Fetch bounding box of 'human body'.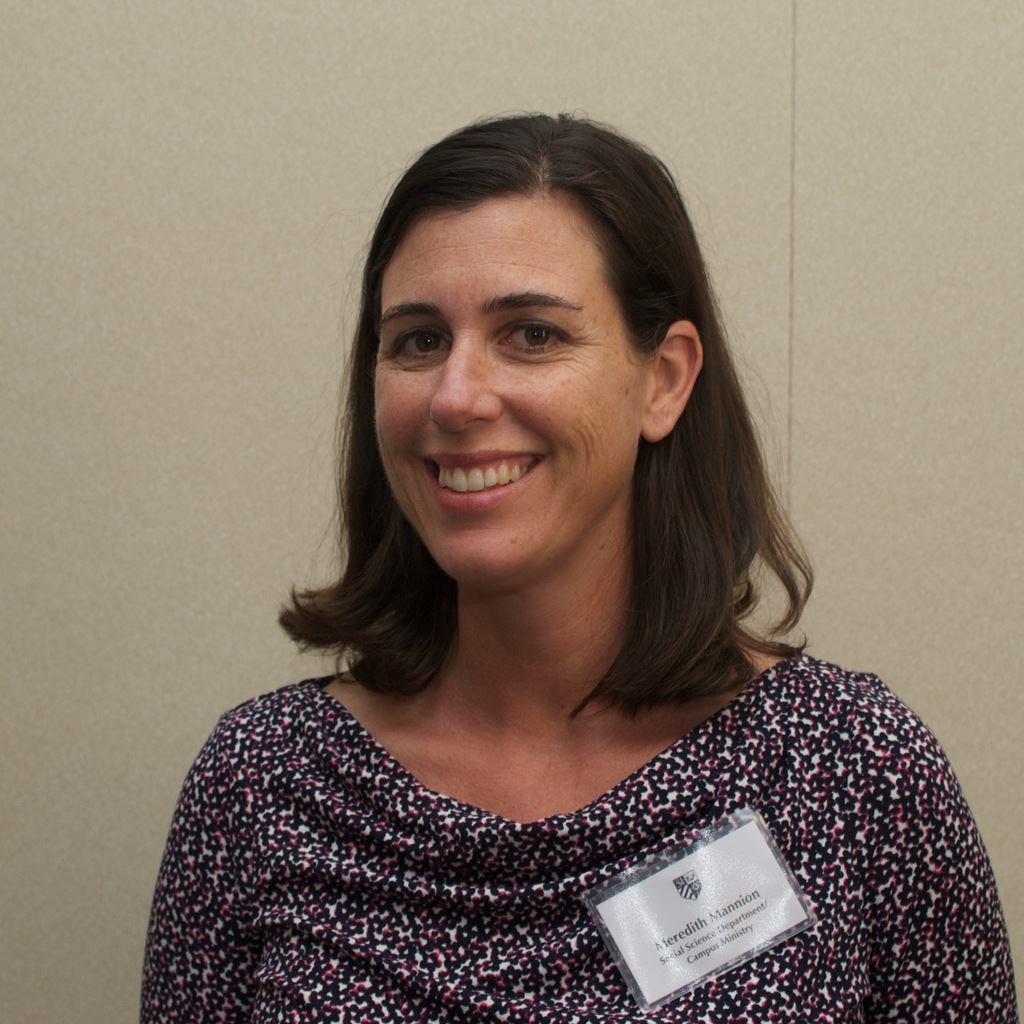
Bbox: <box>133,112,1022,1020</box>.
